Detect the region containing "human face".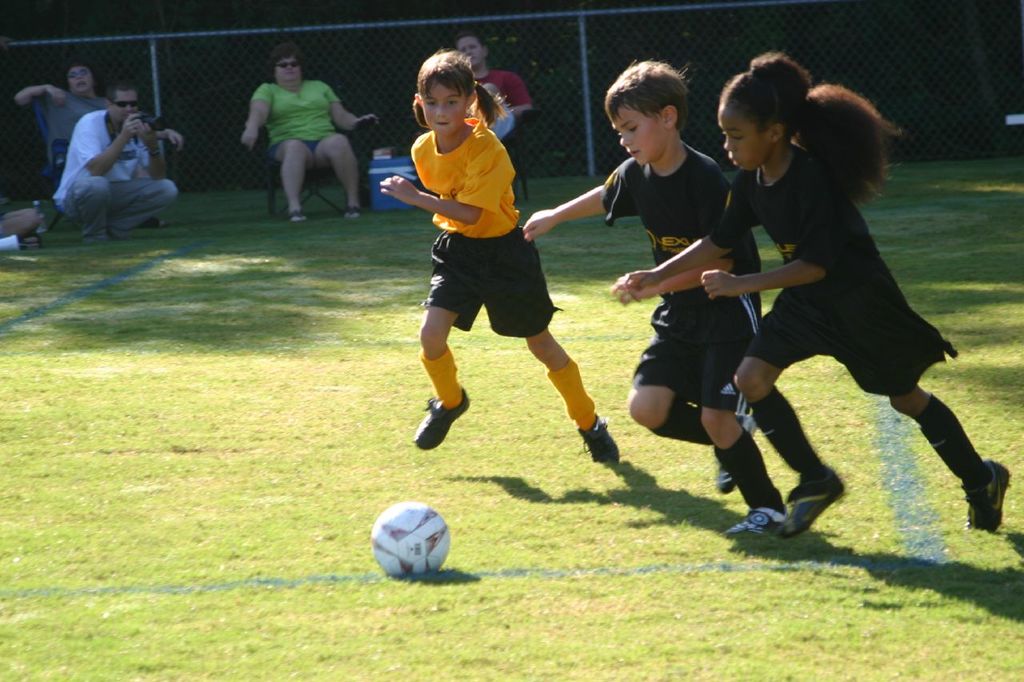
{"x1": 714, "y1": 104, "x2": 771, "y2": 176}.
